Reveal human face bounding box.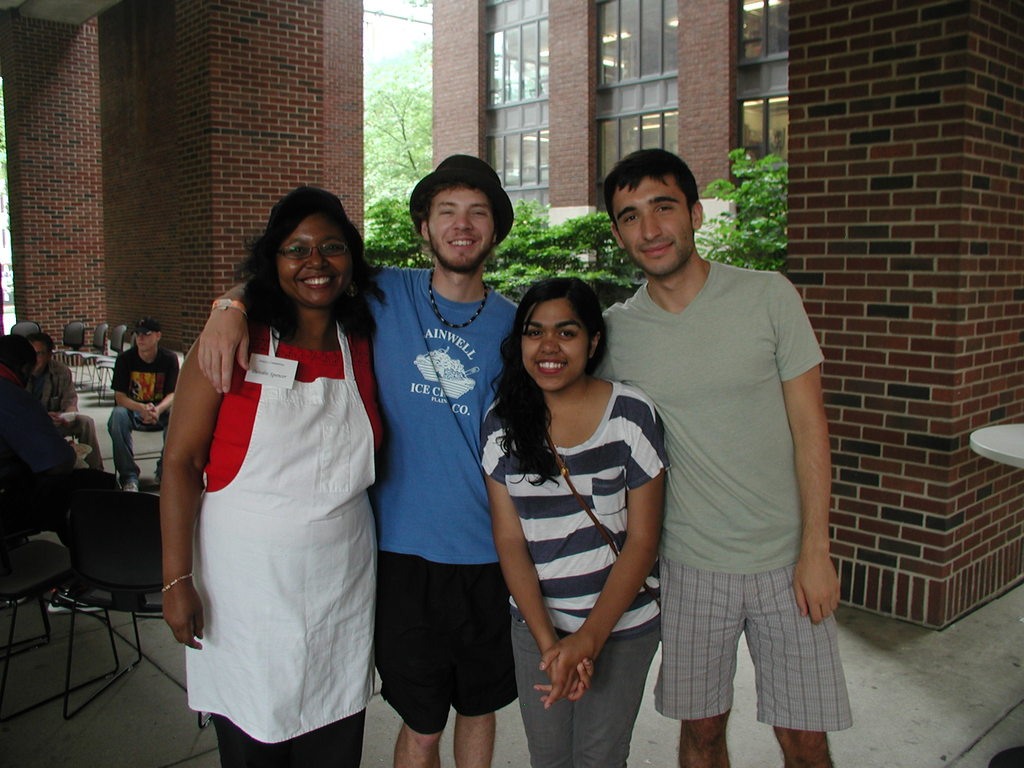
Revealed: box=[522, 302, 588, 394].
